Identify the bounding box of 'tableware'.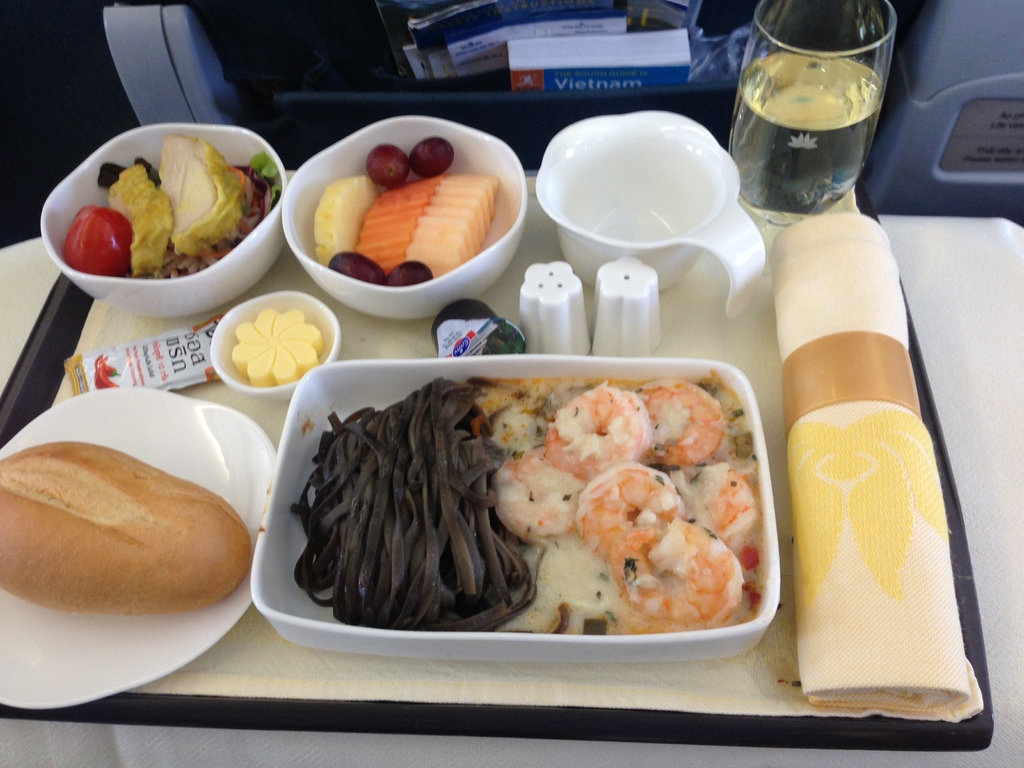
[x1=726, y1=0, x2=897, y2=230].
